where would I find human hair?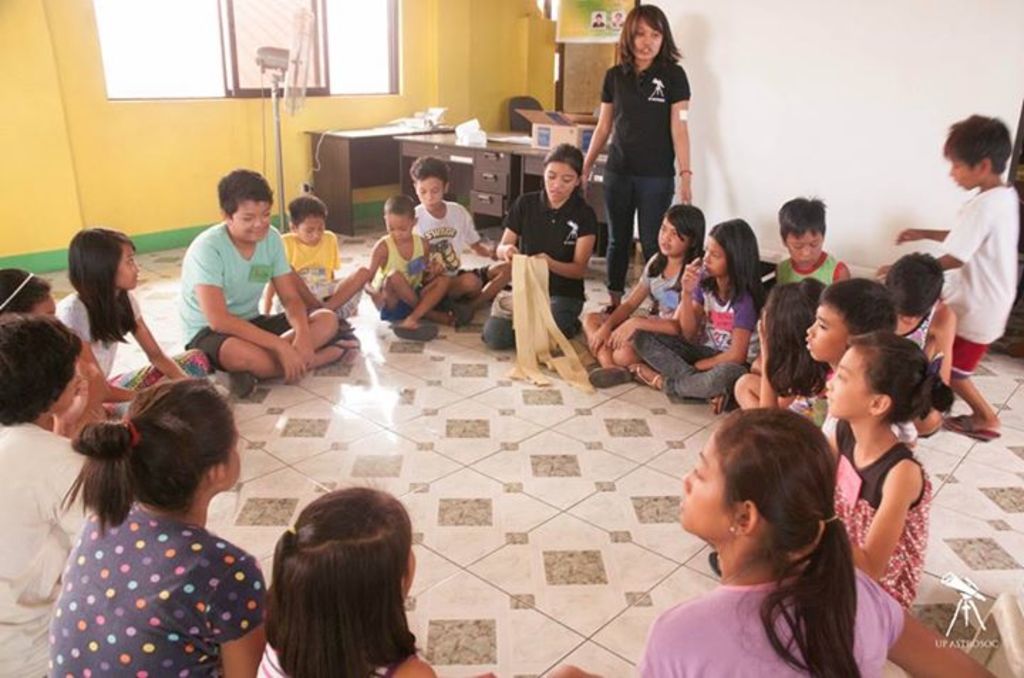
At (x1=819, y1=276, x2=899, y2=340).
